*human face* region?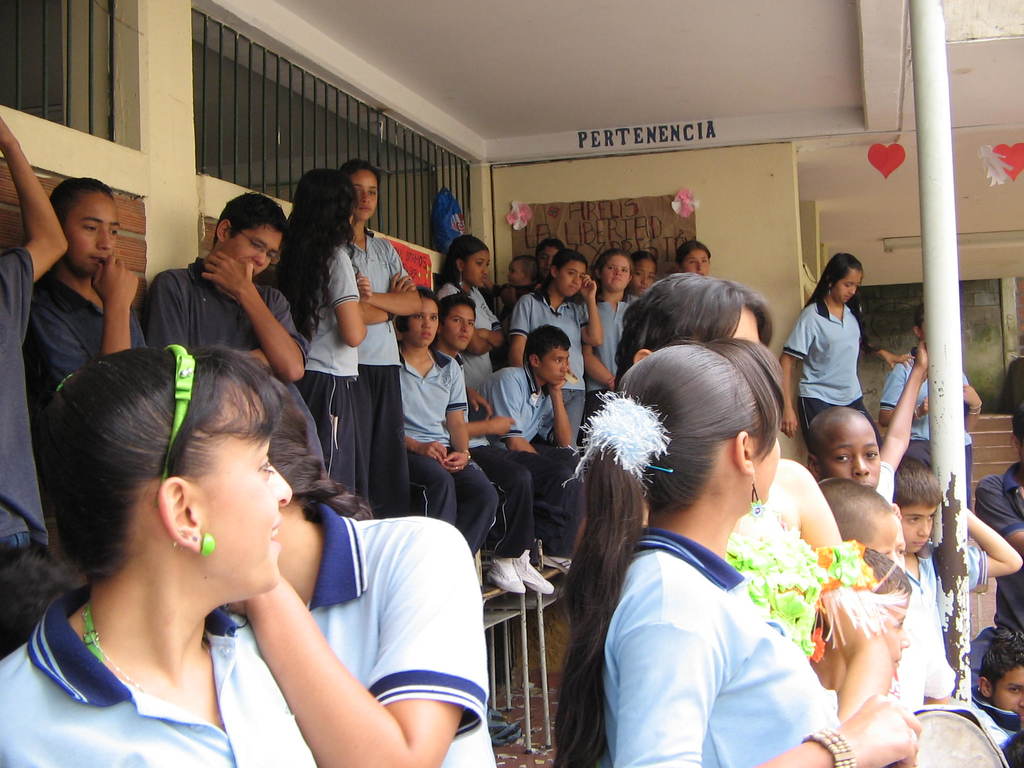
<box>408,298,438,346</box>
